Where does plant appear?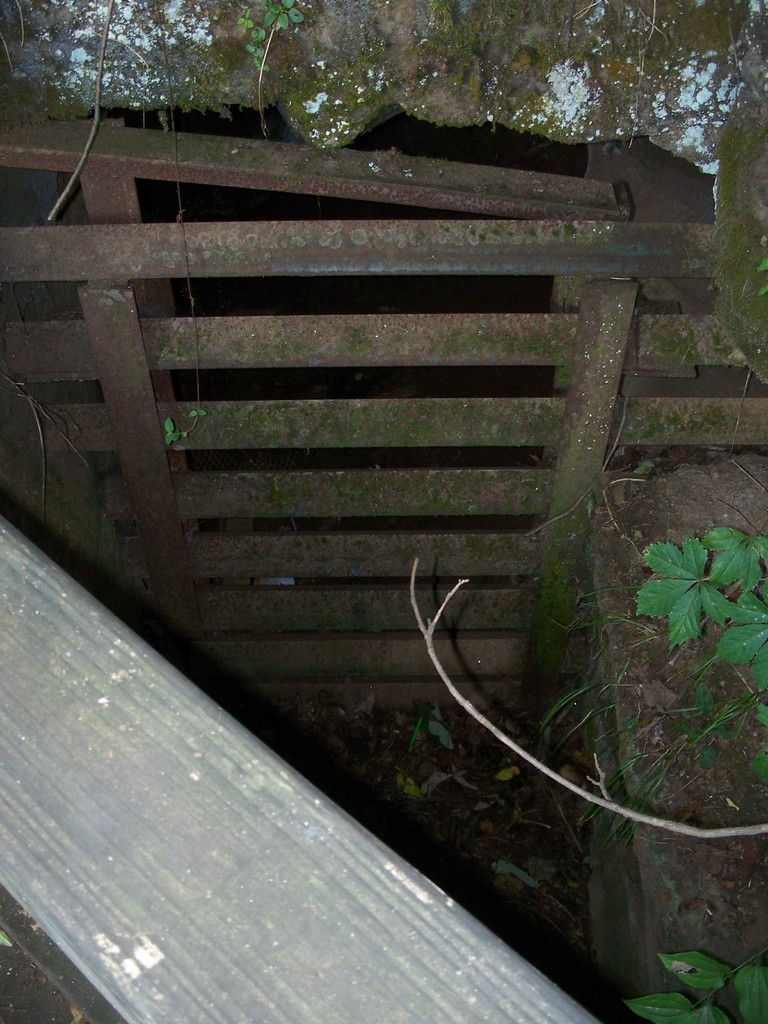
Appears at x1=401 y1=705 x2=452 y2=756.
